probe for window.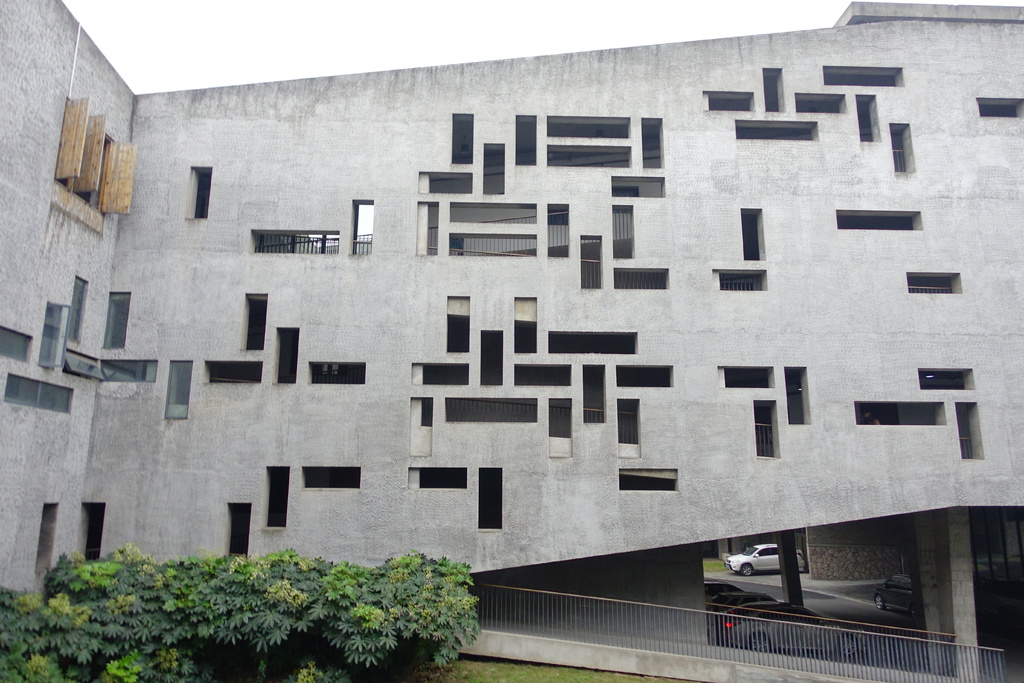
Probe result: bbox(639, 117, 666, 169).
